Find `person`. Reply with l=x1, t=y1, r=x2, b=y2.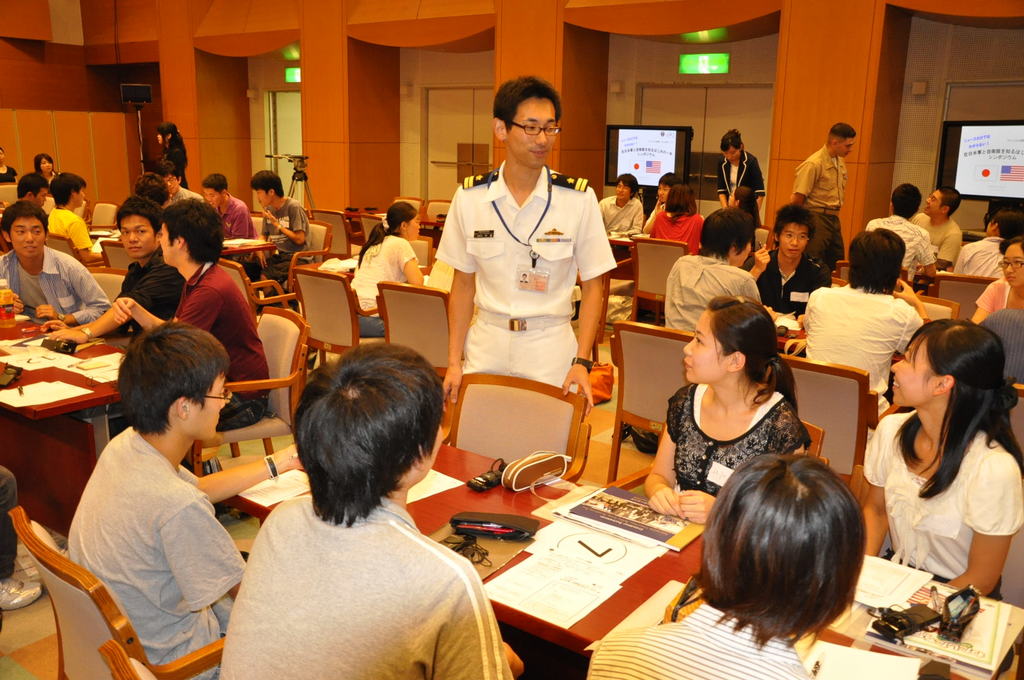
l=640, t=296, r=815, b=529.
